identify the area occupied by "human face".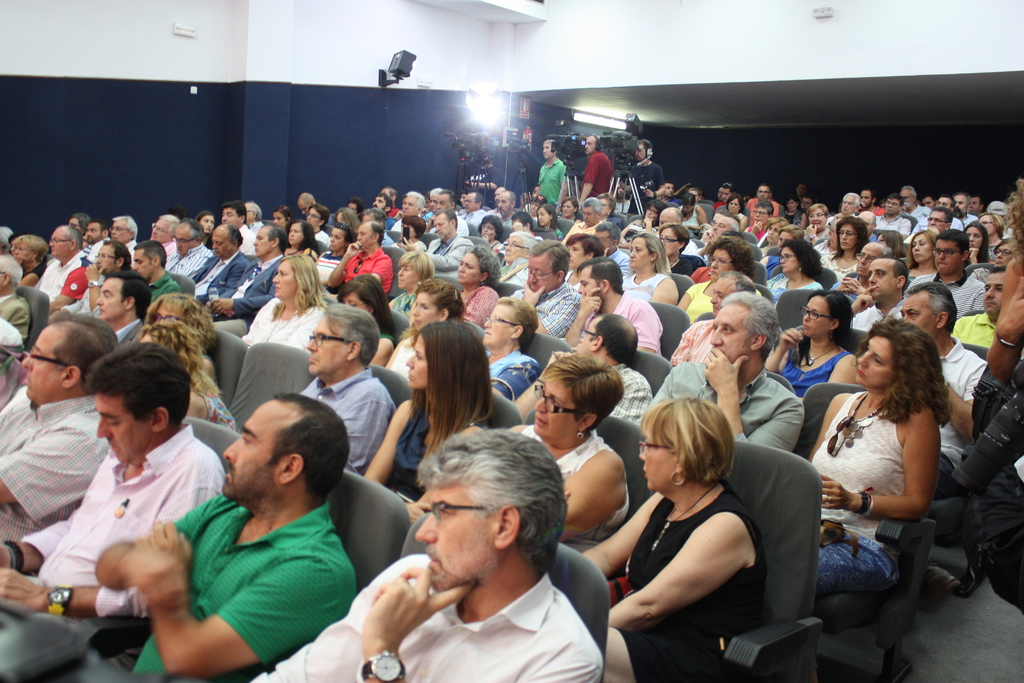
Area: x1=992 y1=243 x2=1013 y2=270.
